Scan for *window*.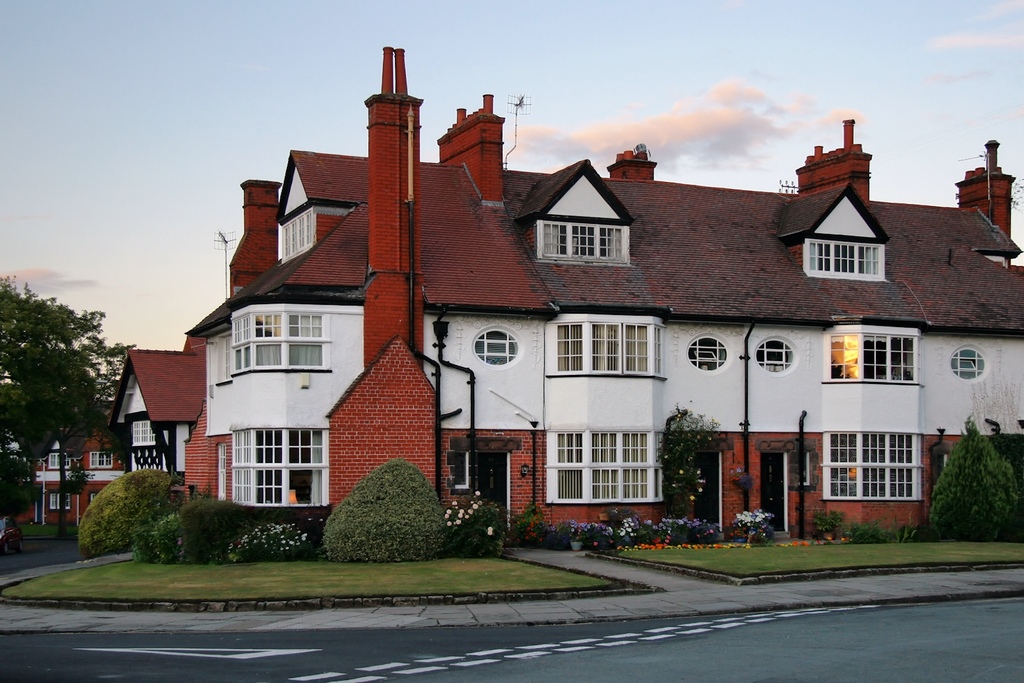
Scan result: 557 322 661 372.
